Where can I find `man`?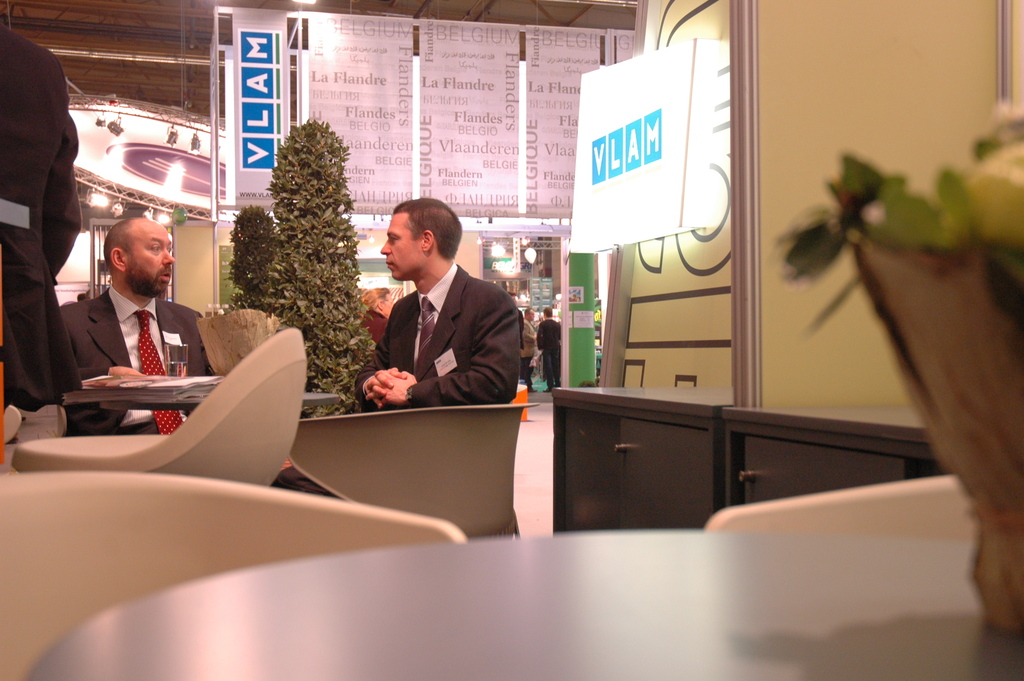
You can find it at 58, 214, 323, 493.
